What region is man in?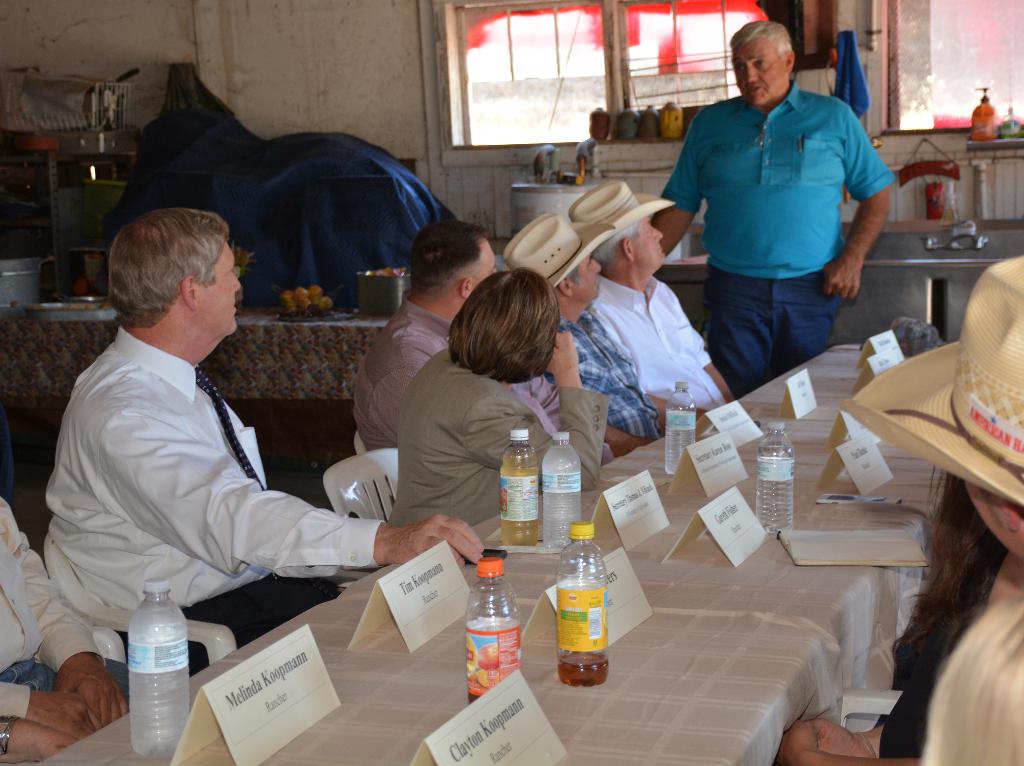
bbox=(356, 220, 618, 507).
